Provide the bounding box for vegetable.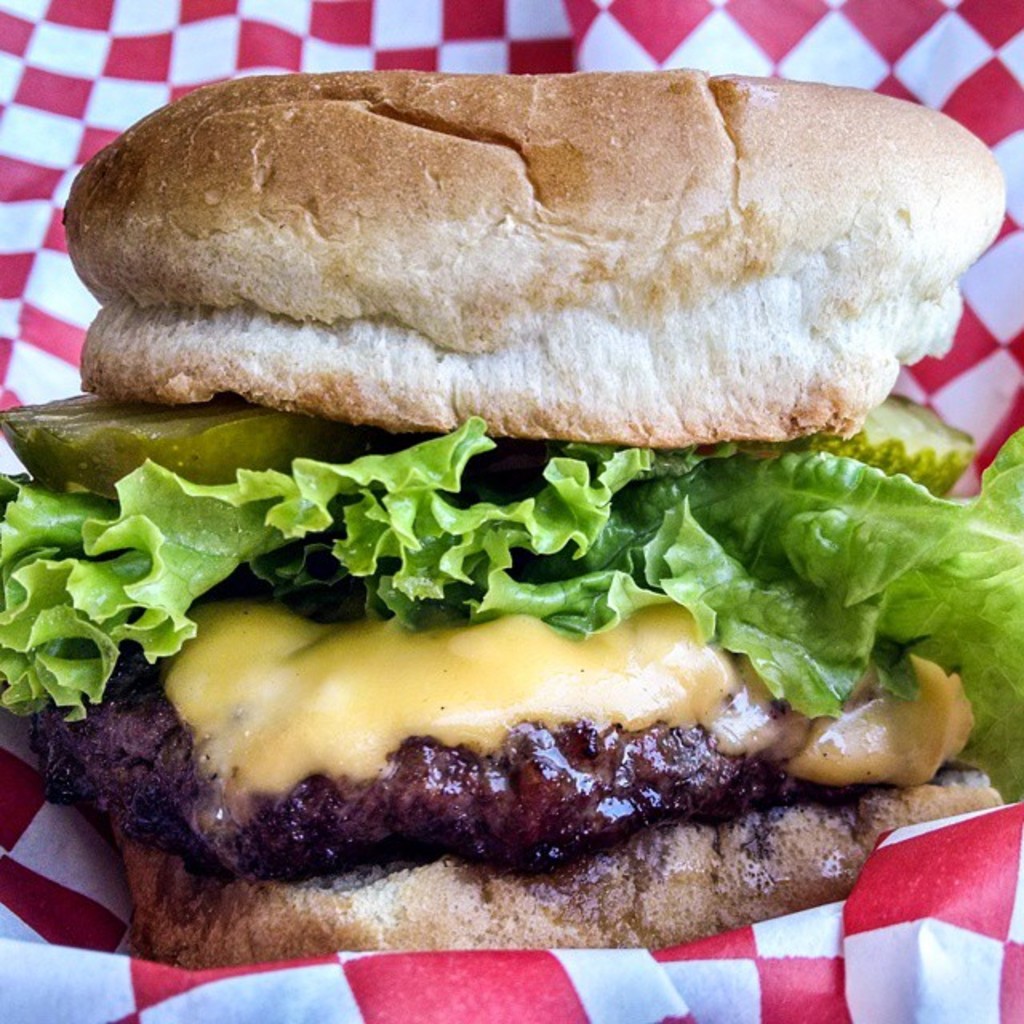
x1=766 y1=390 x2=987 y2=493.
